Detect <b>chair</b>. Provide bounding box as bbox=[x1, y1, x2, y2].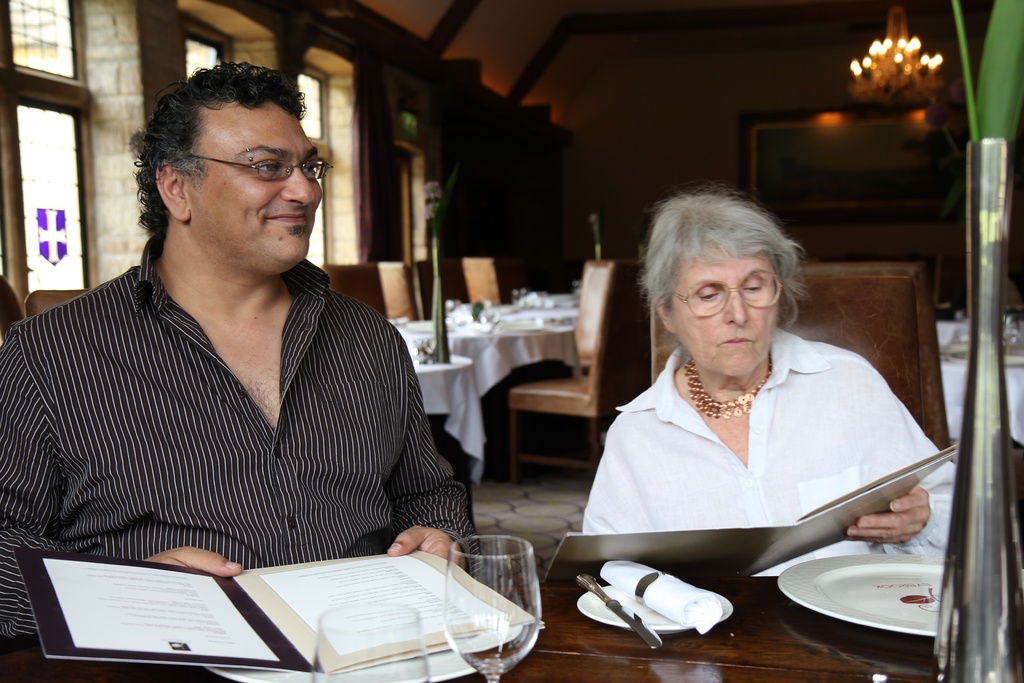
bbox=[516, 259, 641, 481].
